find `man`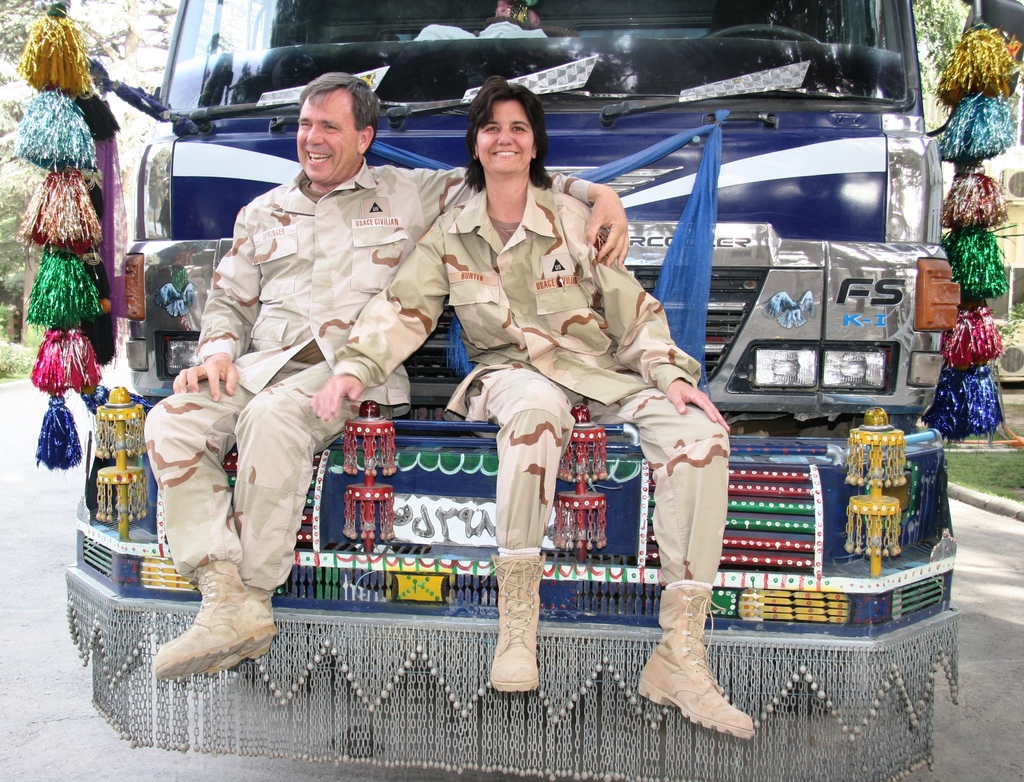
x1=143 y1=63 x2=628 y2=694
